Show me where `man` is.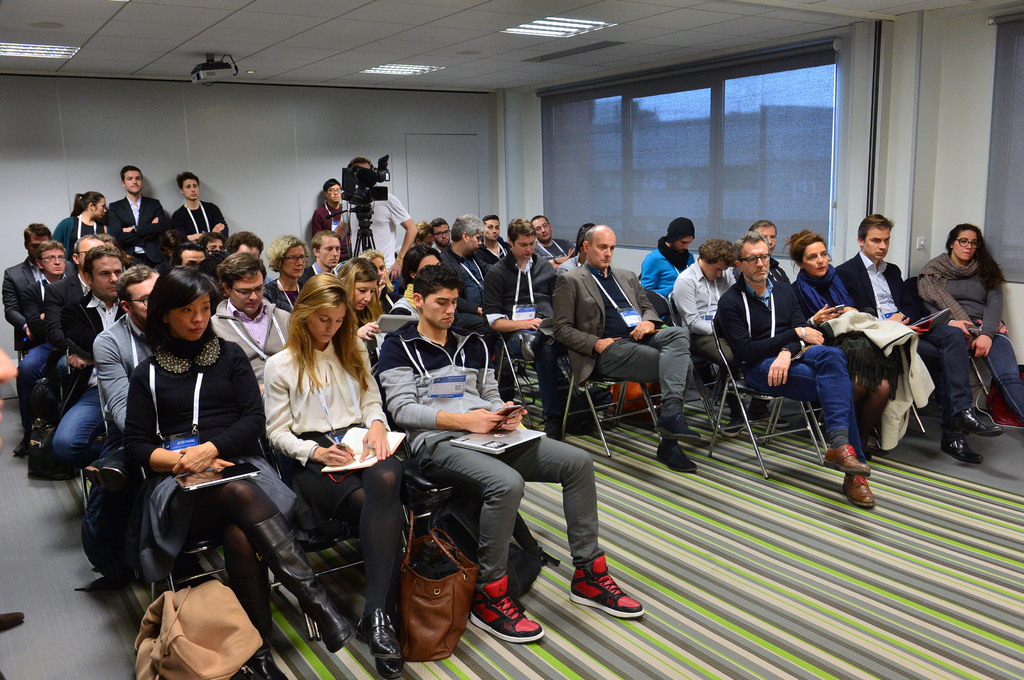
`man` is at 47,230,120,387.
